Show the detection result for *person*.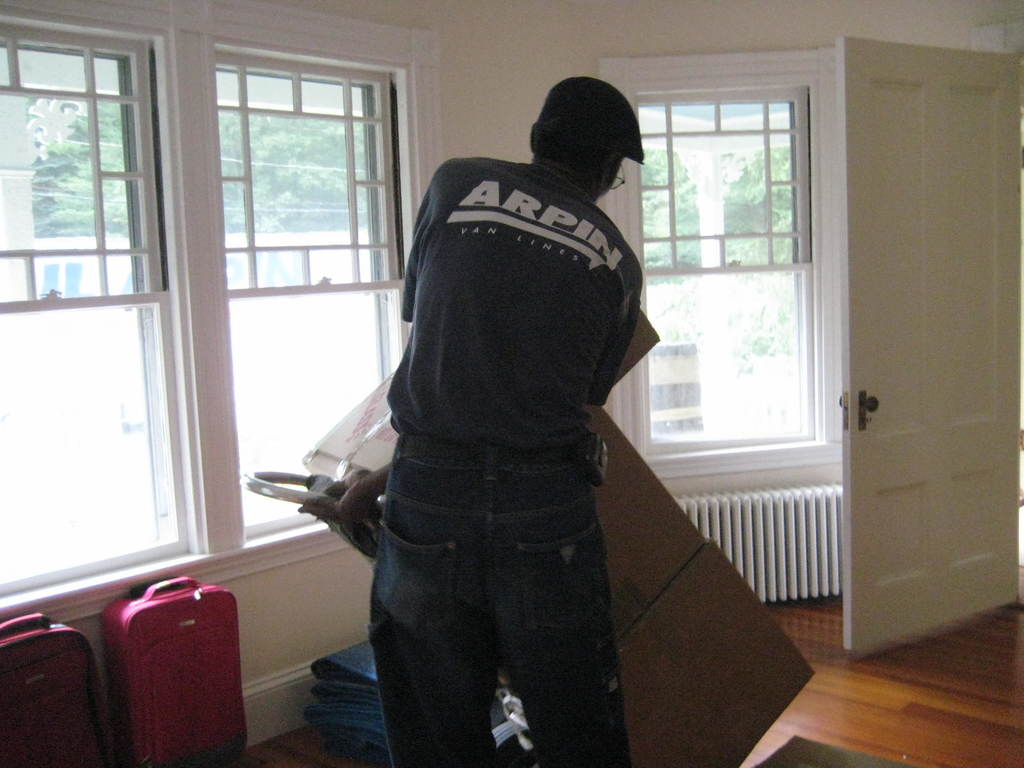
<bbox>364, 73, 644, 767</bbox>.
